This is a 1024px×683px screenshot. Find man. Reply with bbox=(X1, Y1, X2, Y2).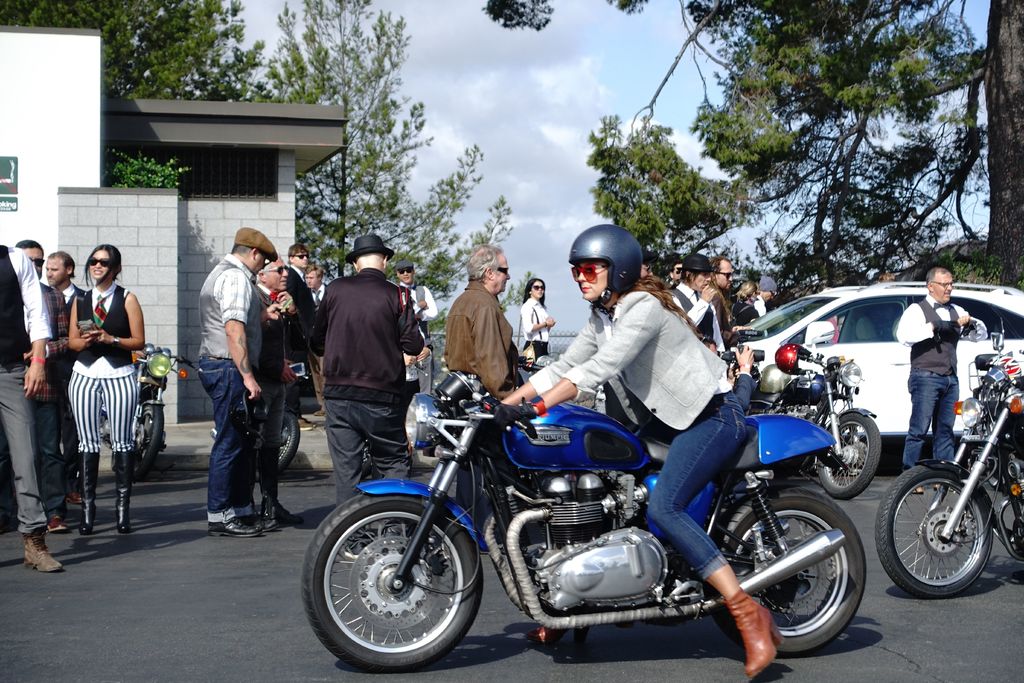
bbox=(893, 267, 986, 495).
